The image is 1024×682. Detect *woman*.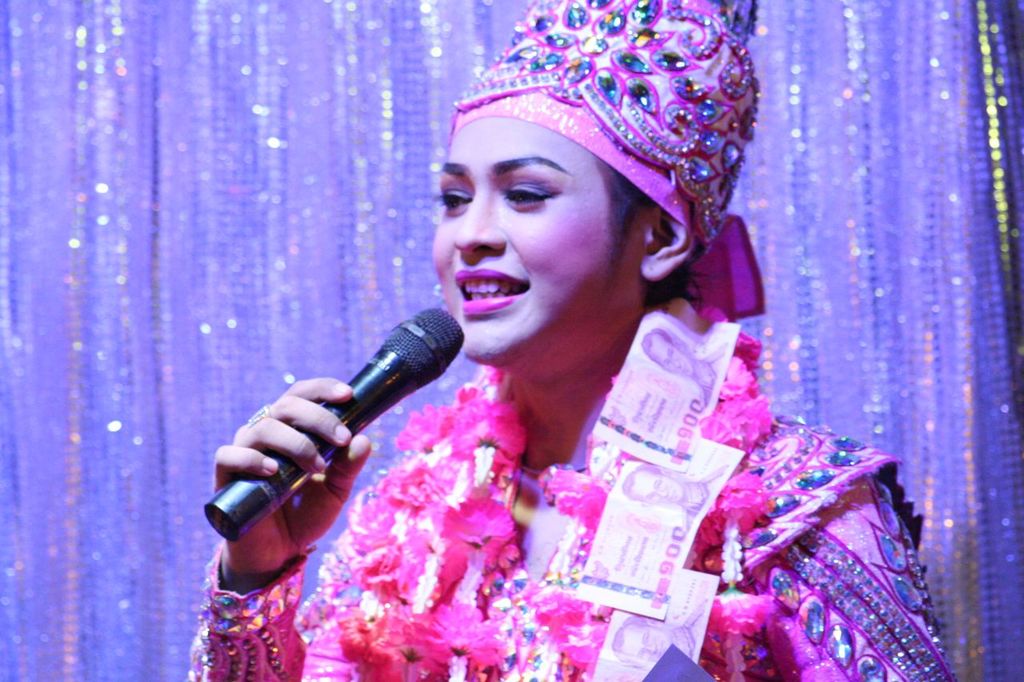
Detection: bbox=[259, 41, 902, 660].
